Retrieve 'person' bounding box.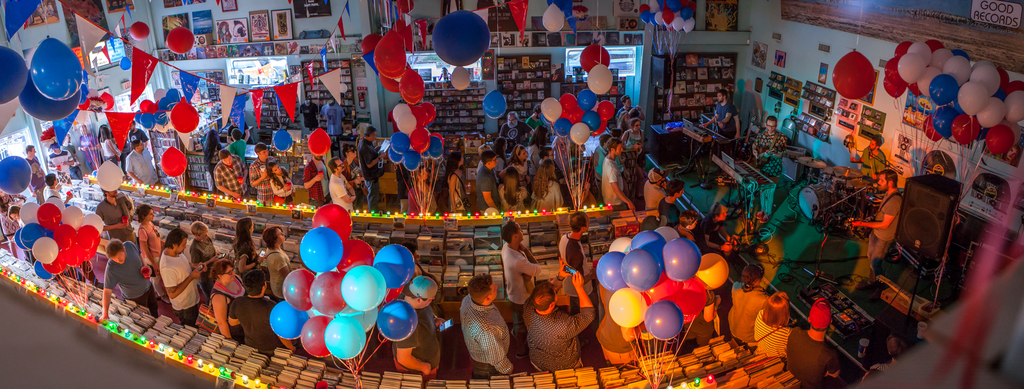
Bounding box: pyautogui.locateOnScreen(232, 218, 263, 273).
